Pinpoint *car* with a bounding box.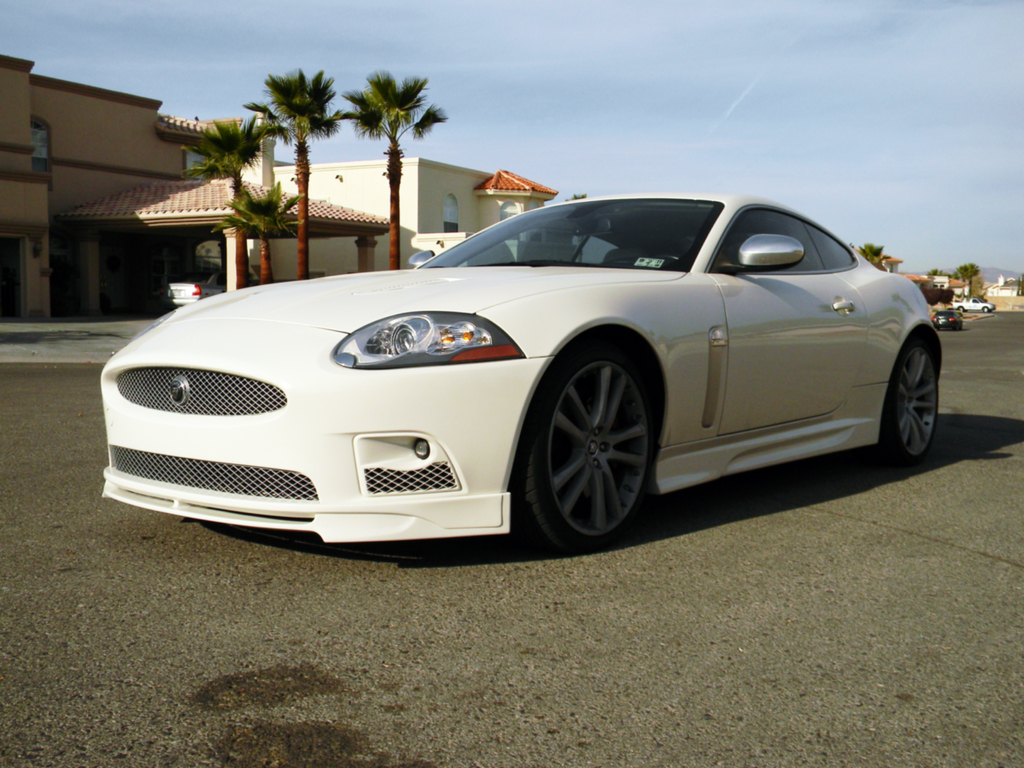
region(938, 312, 959, 325).
